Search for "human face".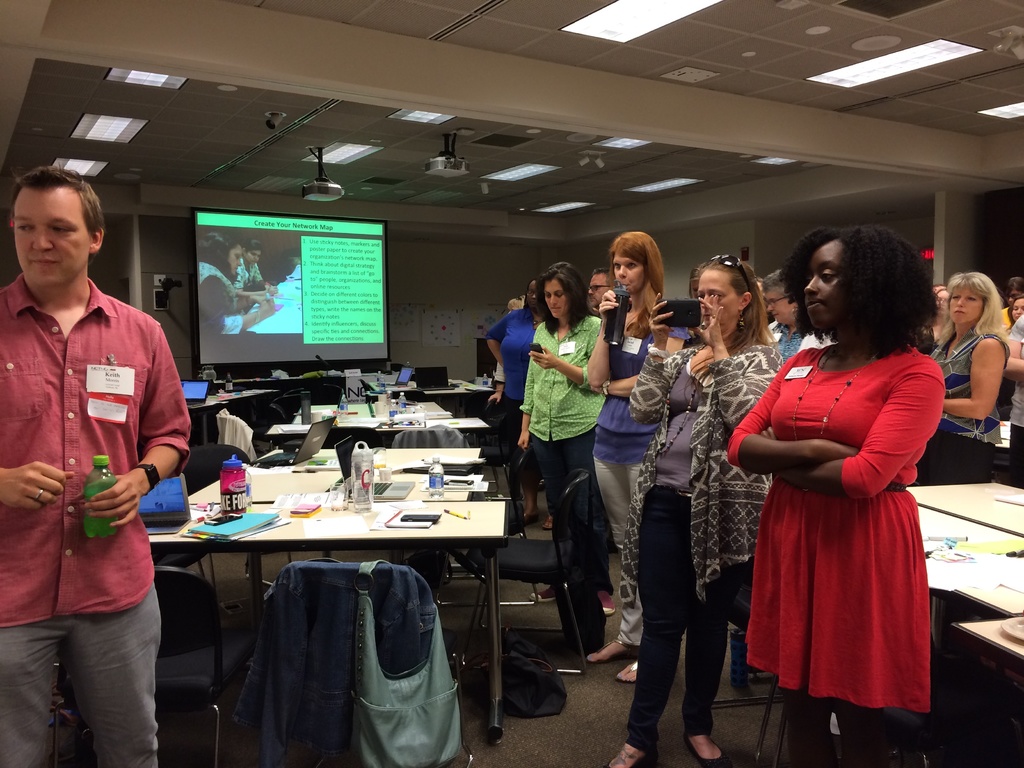
Found at <box>543,276,568,317</box>.
